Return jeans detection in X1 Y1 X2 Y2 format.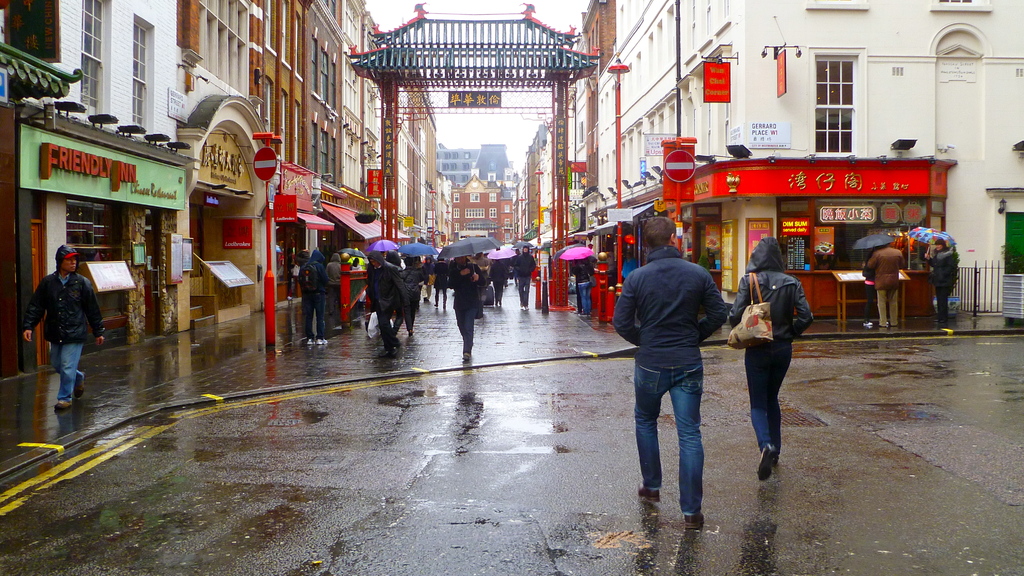
935 284 954 321.
